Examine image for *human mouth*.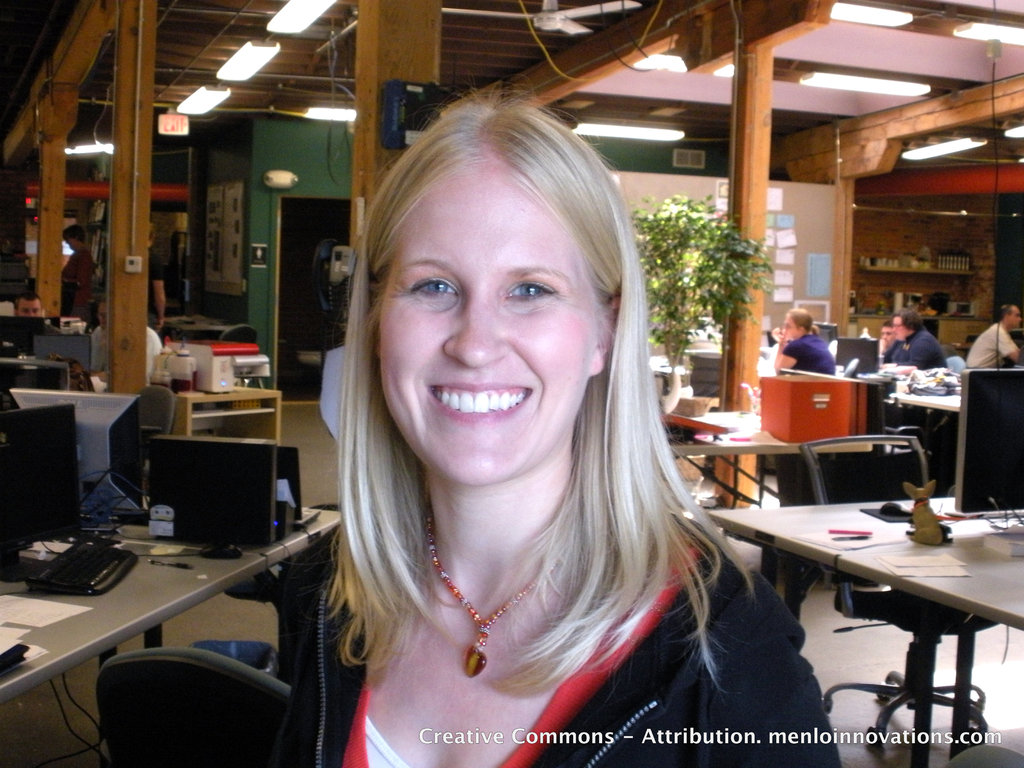
Examination result: locate(424, 374, 536, 430).
